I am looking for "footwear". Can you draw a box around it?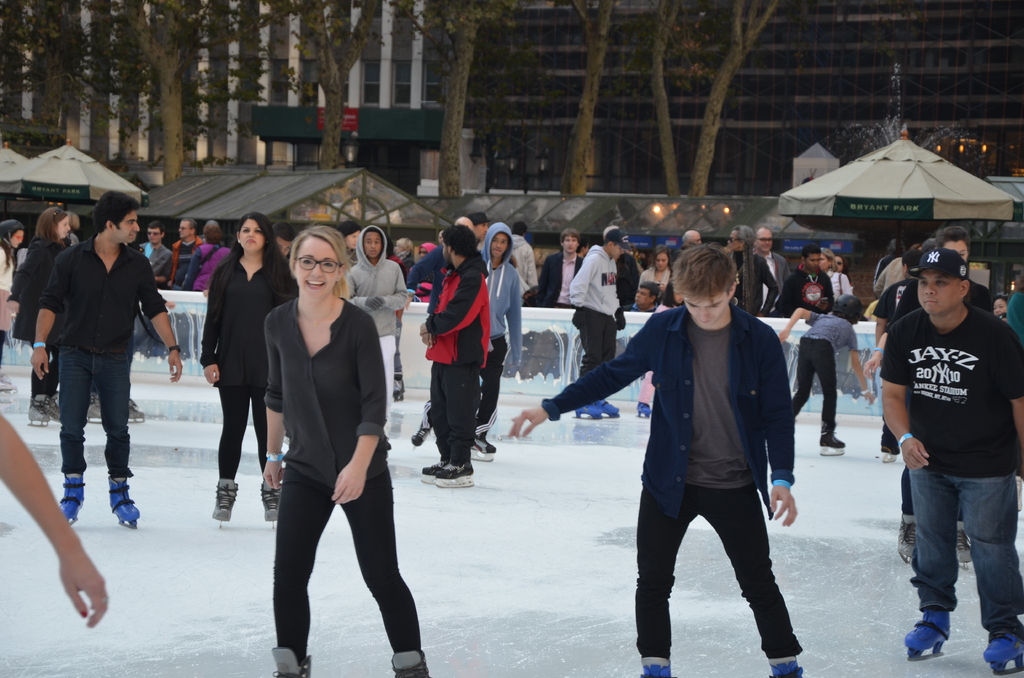
Sure, the bounding box is Rect(430, 462, 473, 491).
